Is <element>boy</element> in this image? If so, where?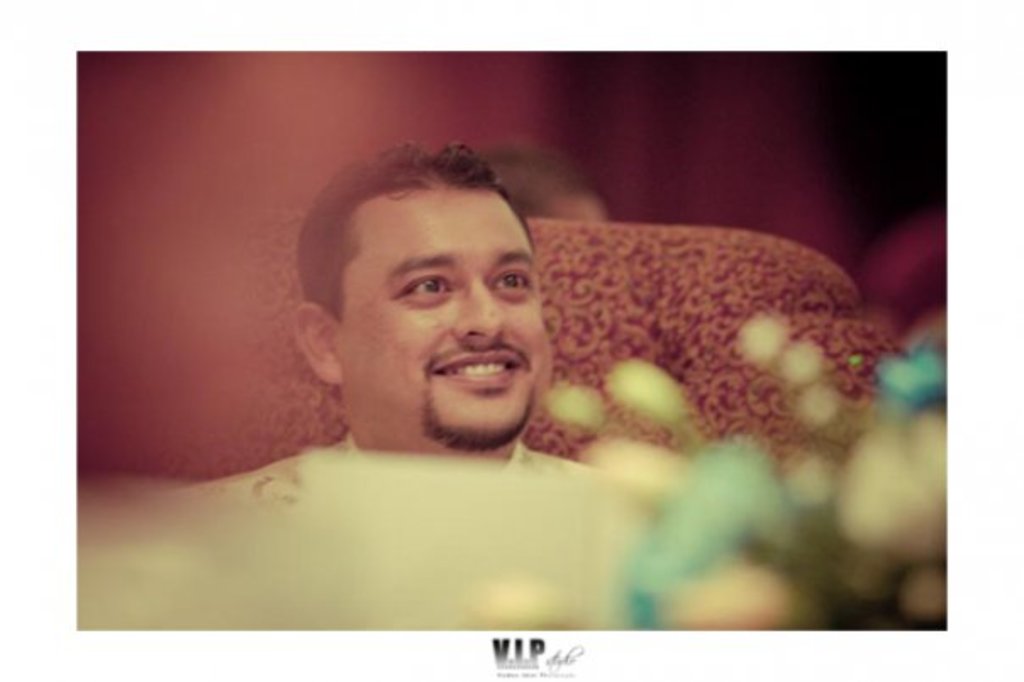
Yes, at [left=236, top=144, right=605, bottom=495].
